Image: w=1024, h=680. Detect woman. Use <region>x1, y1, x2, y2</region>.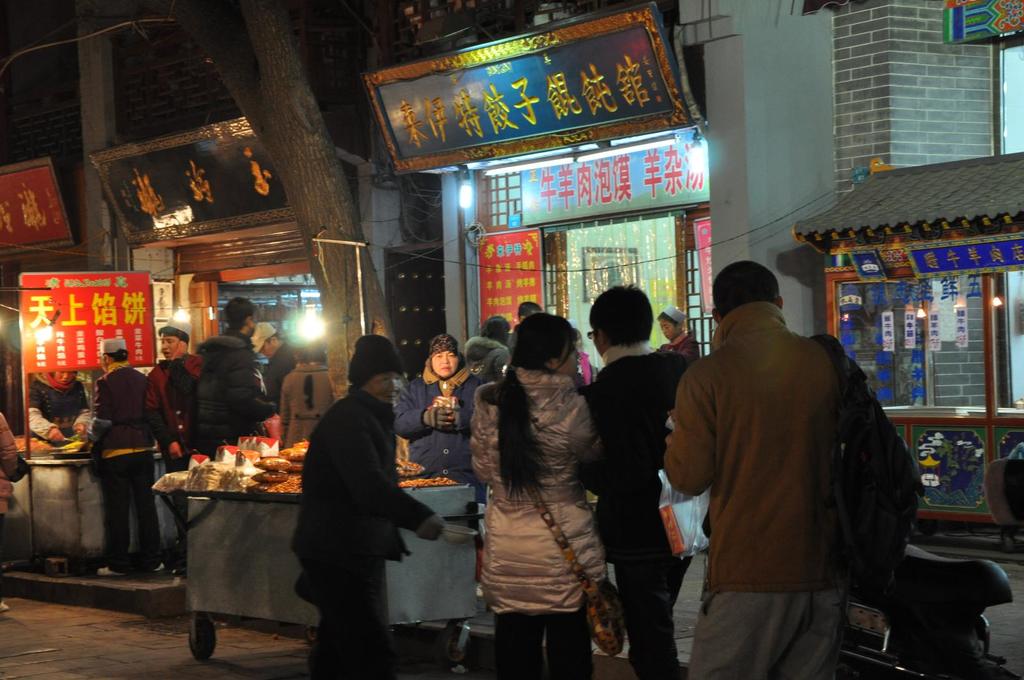
<region>22, 371, 90, 447</region>.
